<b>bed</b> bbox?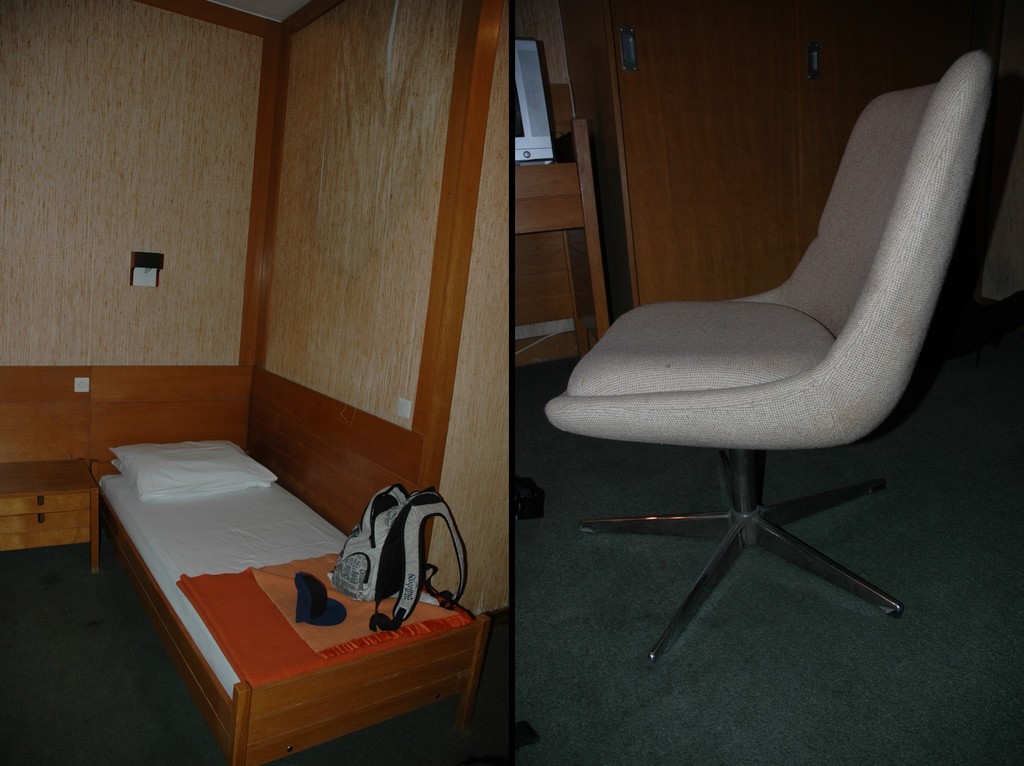
{"left": 84, "top": 439, "right": 497, "bottom": 765}
